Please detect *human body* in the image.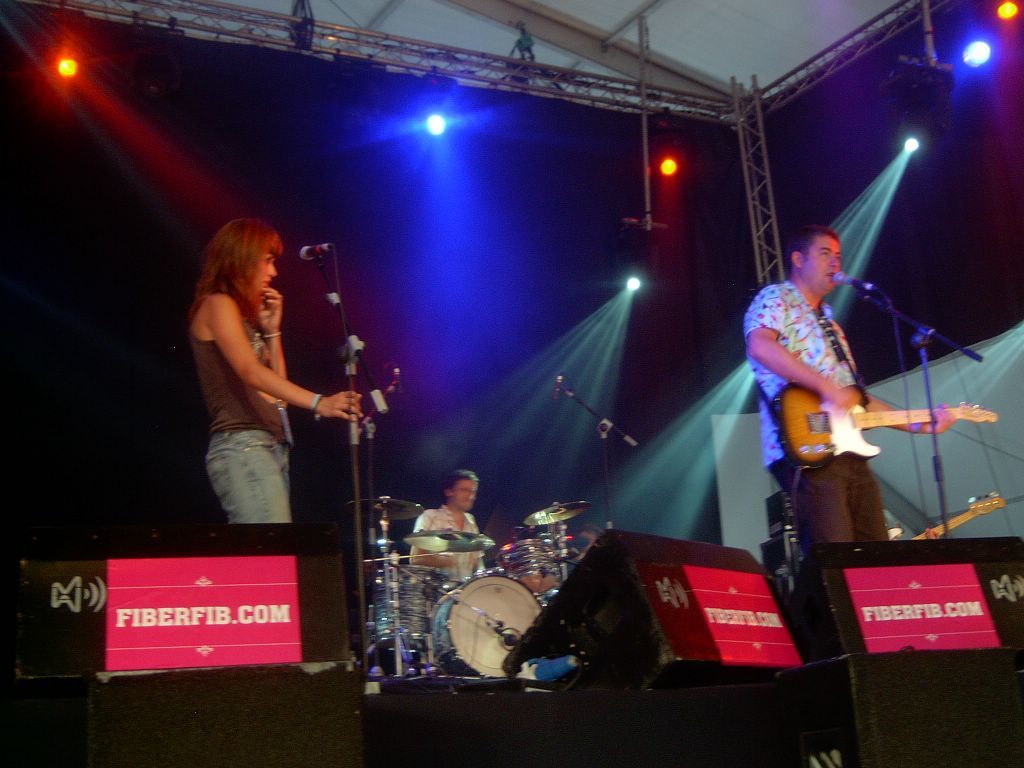
(left=739, top=278, right=971, bottom=540).
